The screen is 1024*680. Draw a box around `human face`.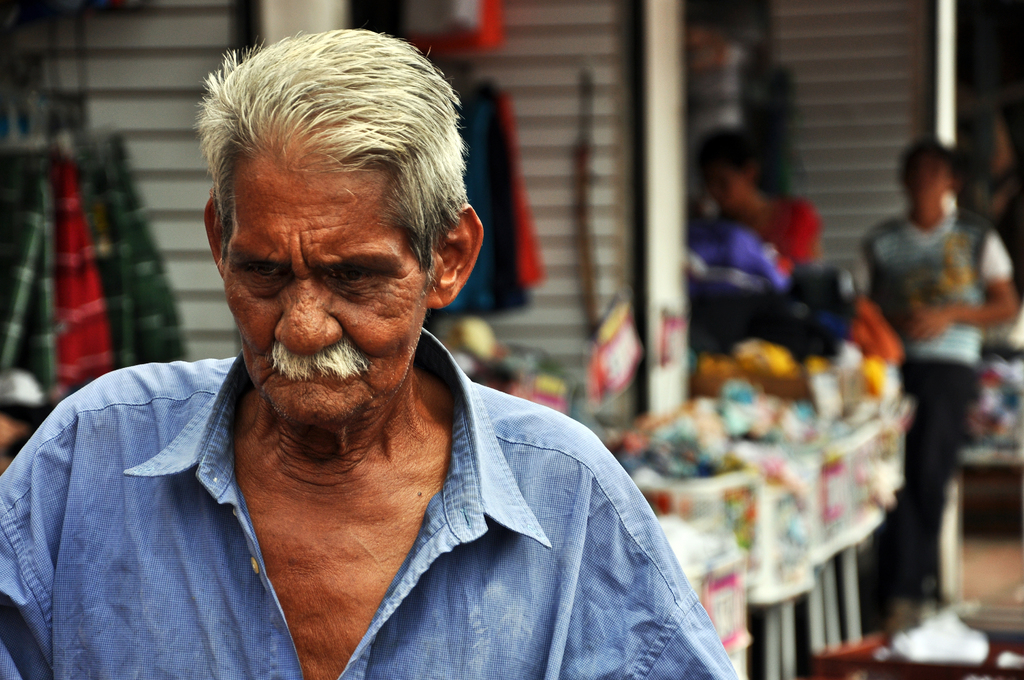
region(902, 149, 955, 206).
